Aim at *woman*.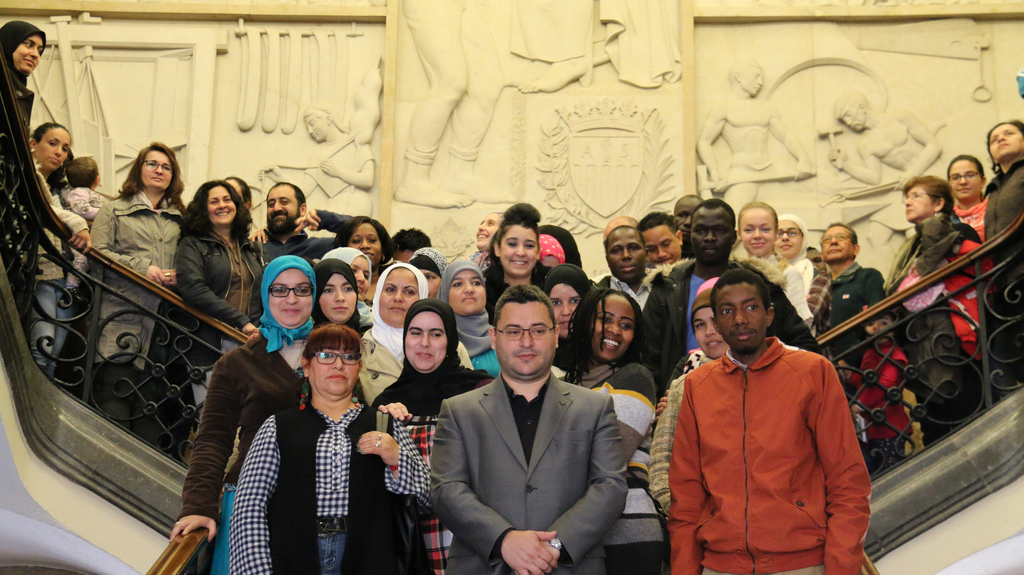
Aimed at bbox=[728, 202, 813, 329].
